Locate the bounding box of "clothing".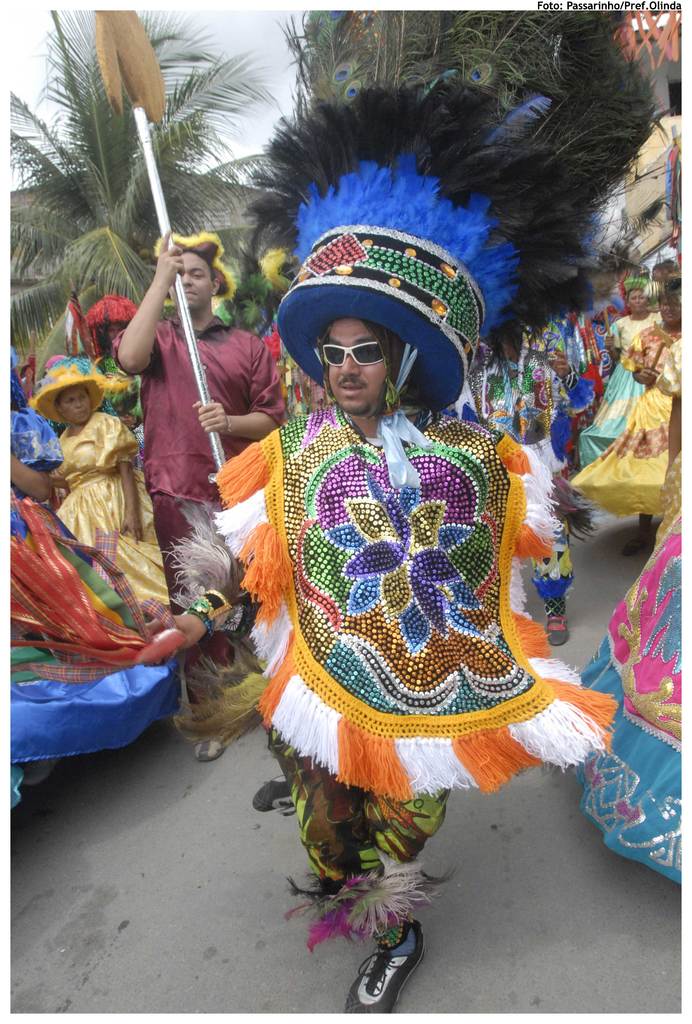
Bounding box: 23, 416, 177, 624.
